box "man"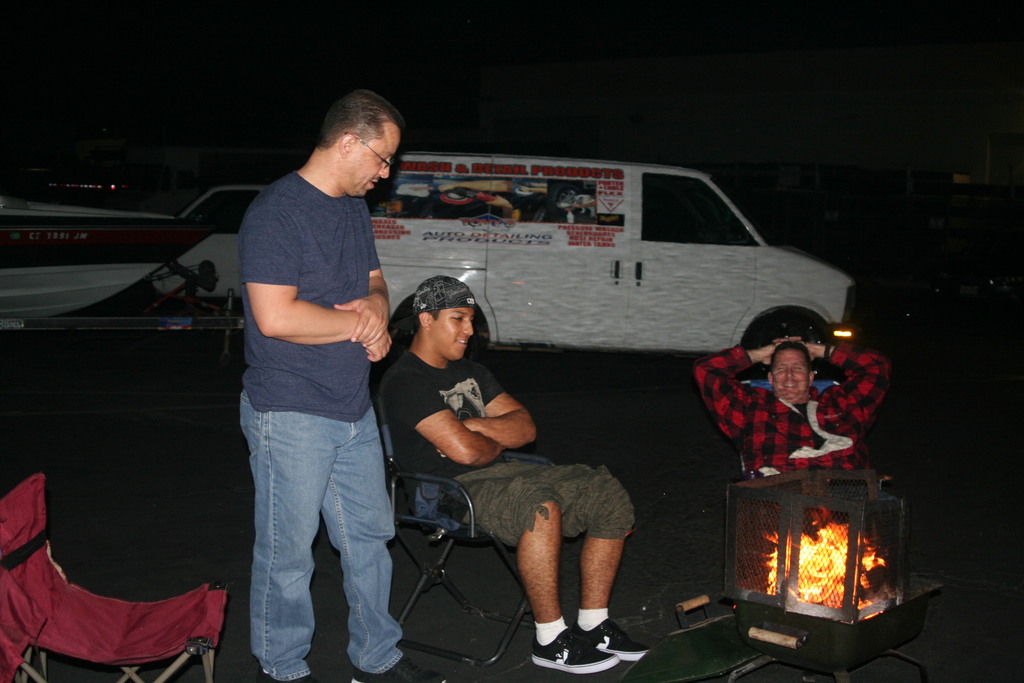
x1=687 y1=339 x2=898 y2=502
